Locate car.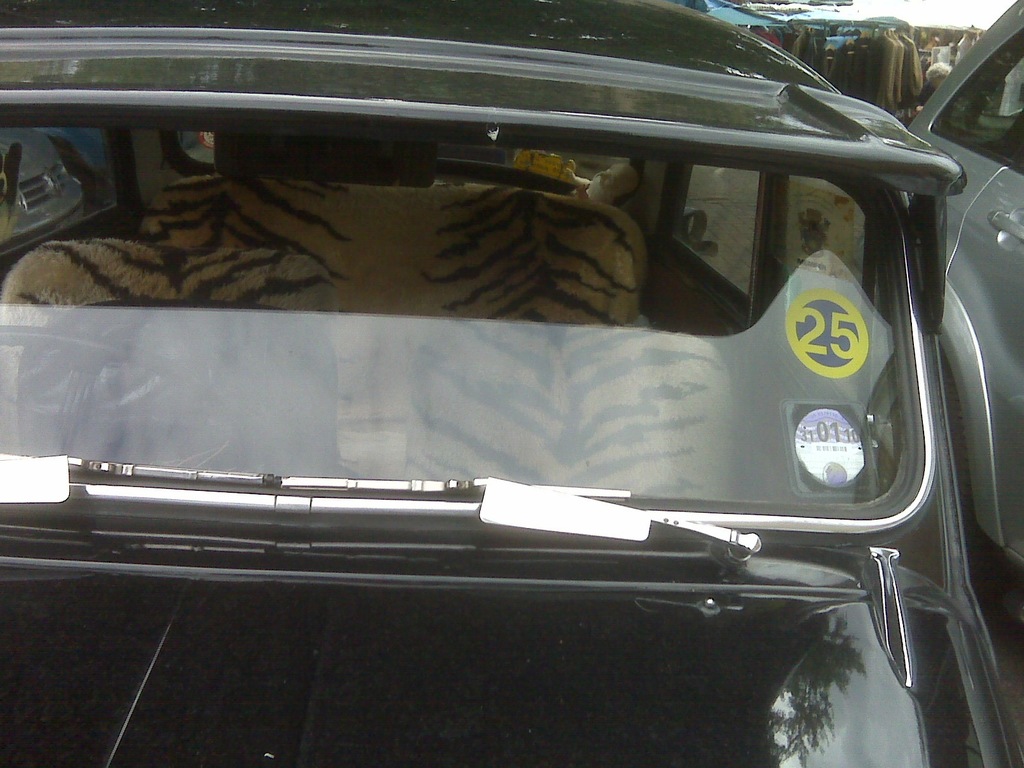
Bounding box: [907,0,1023,569].
